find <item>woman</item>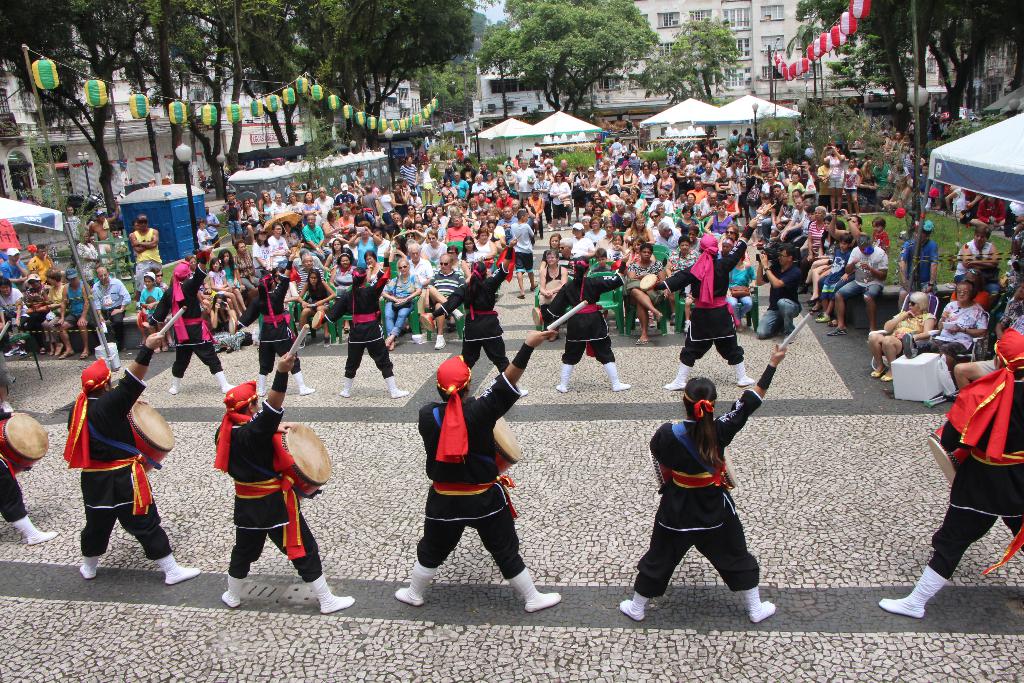
Rect(240, 199, 262, 226)
